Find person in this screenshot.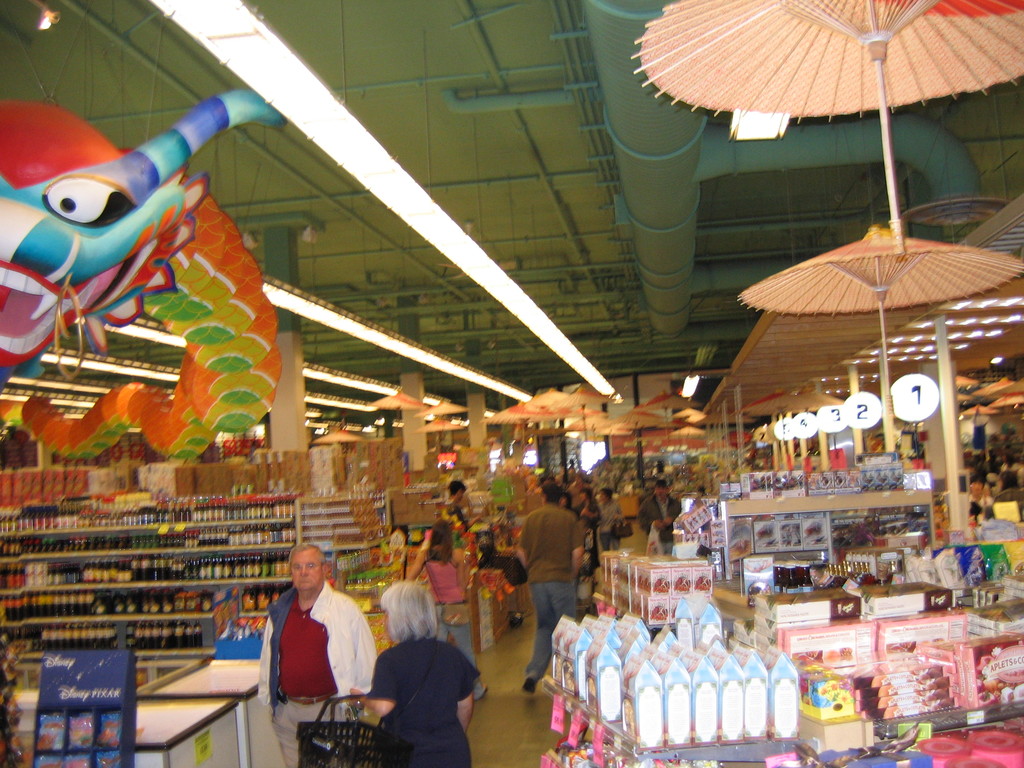
The bounding box for person is {"x1": 576, "y1": 484, "x2": 604, "y2": 585}.
